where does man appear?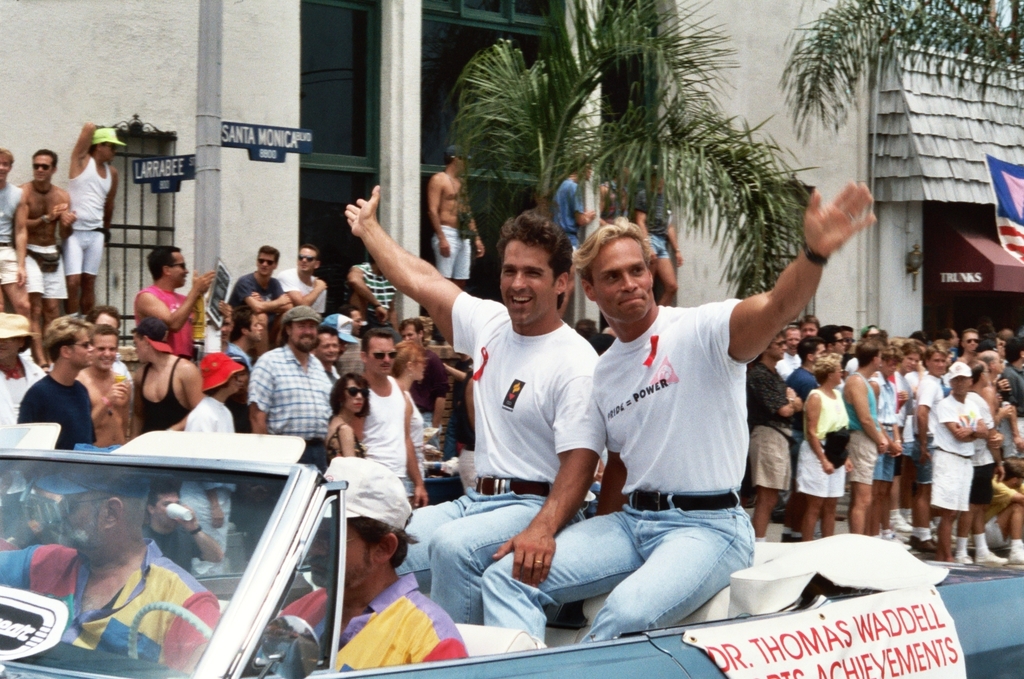
Appears at bbox(889, 344, 924, 545).
